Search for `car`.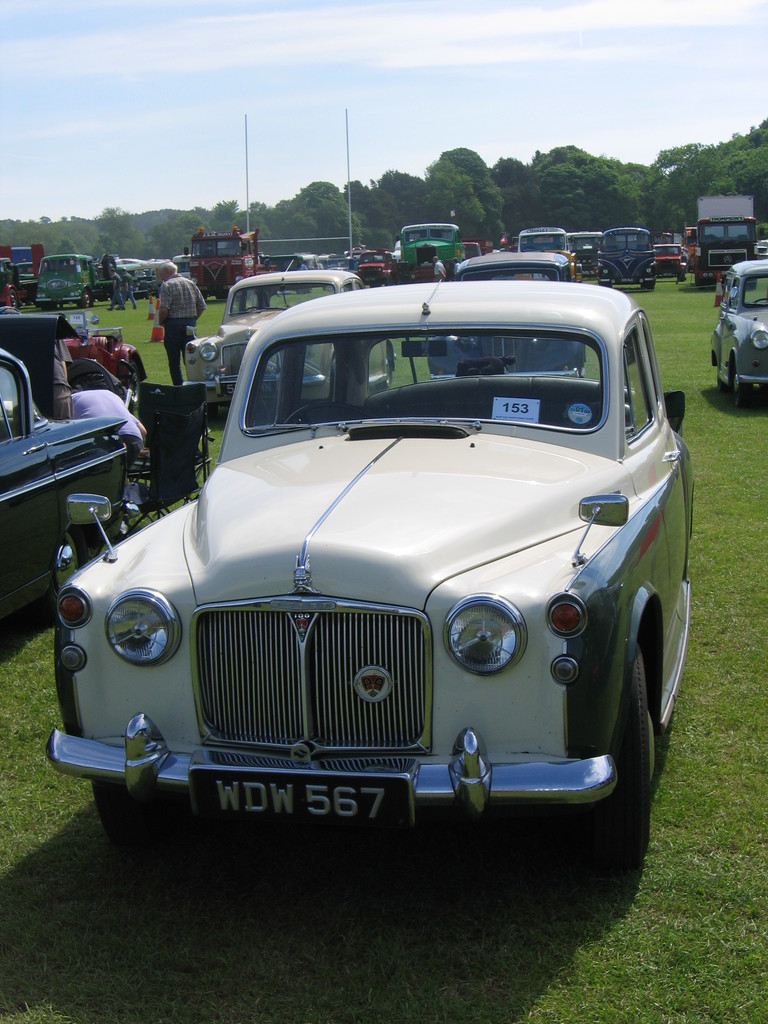
Found at (345, 249, 394, 280).
